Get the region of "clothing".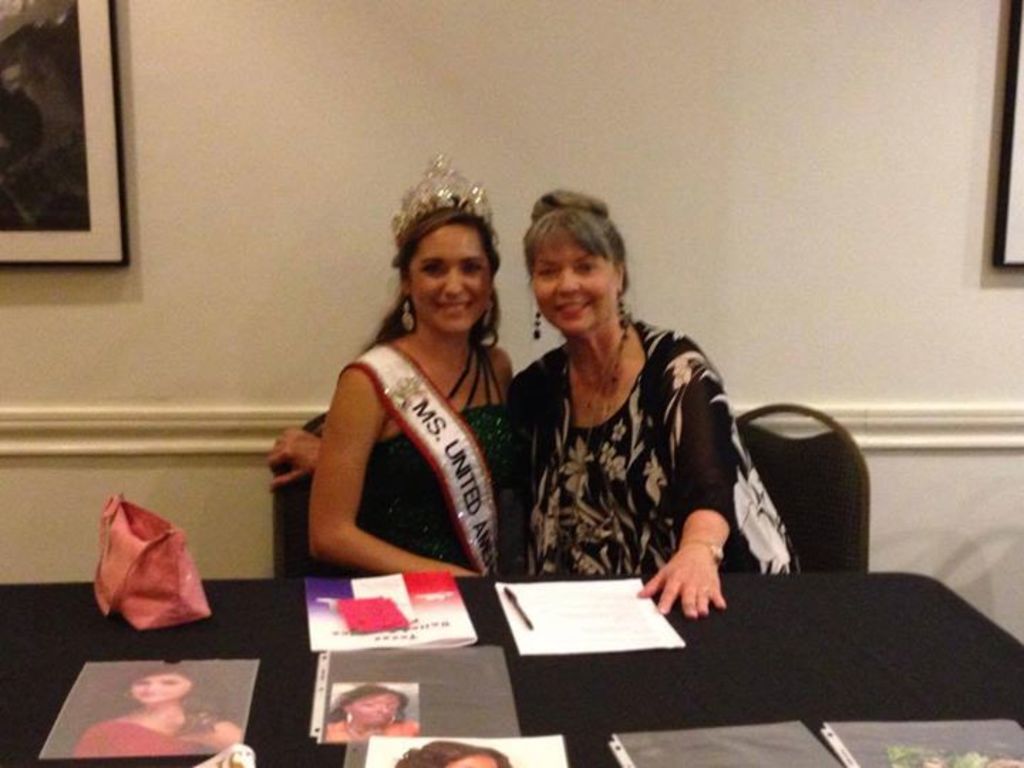
[321,715,407,740].
